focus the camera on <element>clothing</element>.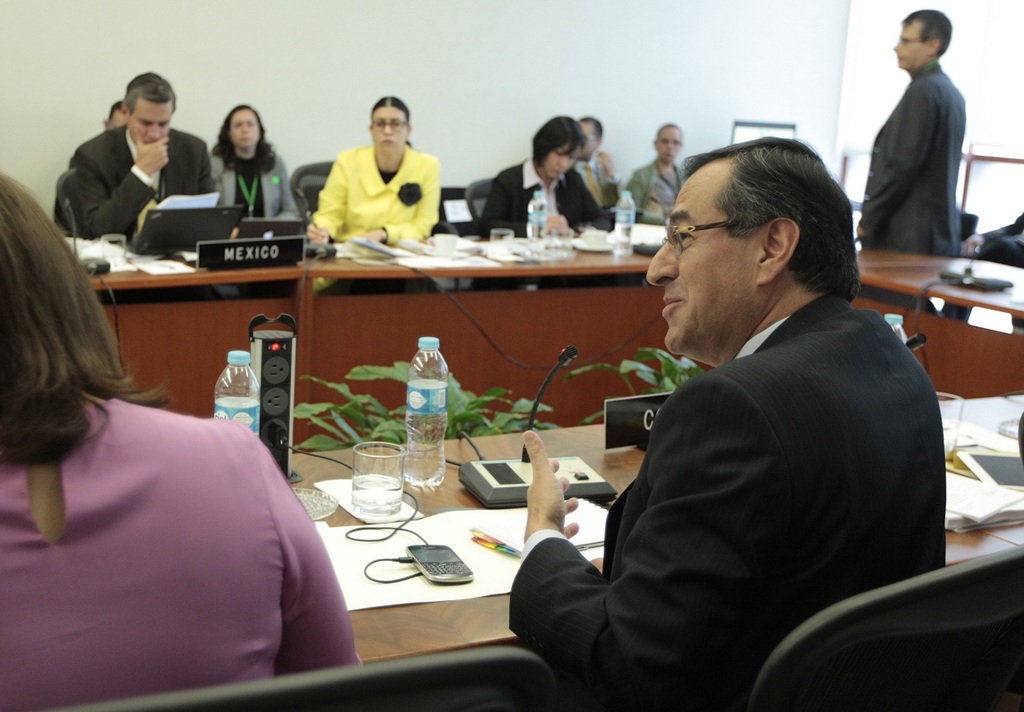
Focus region: bbox=[312, 140, 448, 300].
